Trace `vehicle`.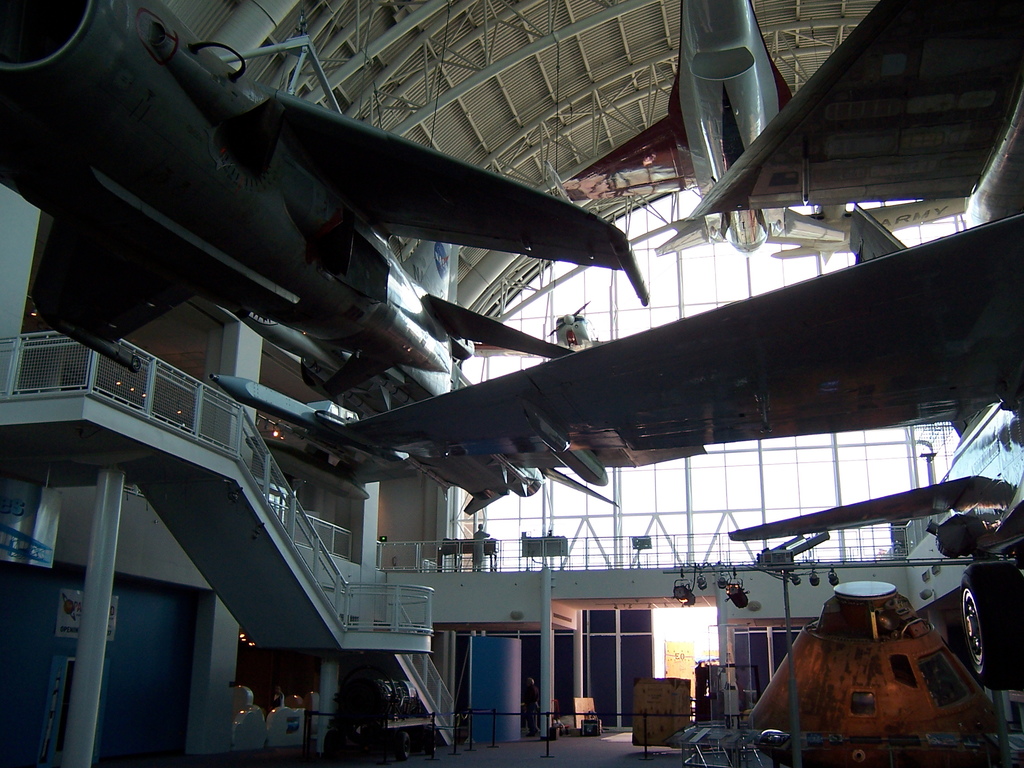
Traced to locate(0, 0, 650, 515).
